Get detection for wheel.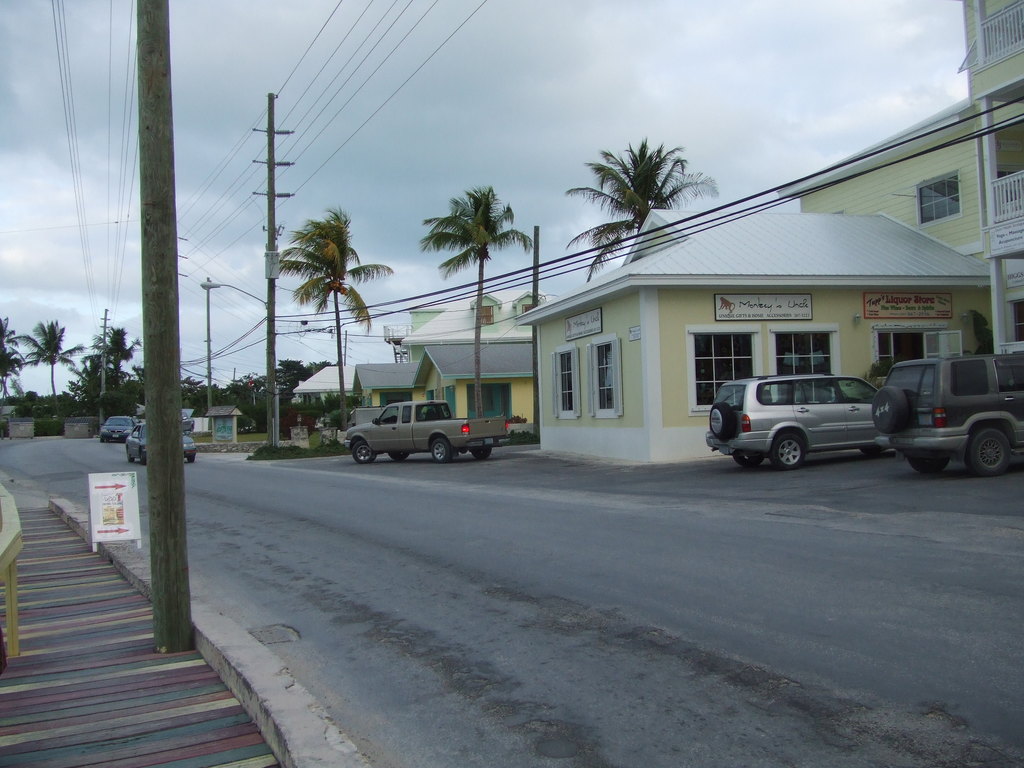
Detection: [387, 452, 410, 461].
